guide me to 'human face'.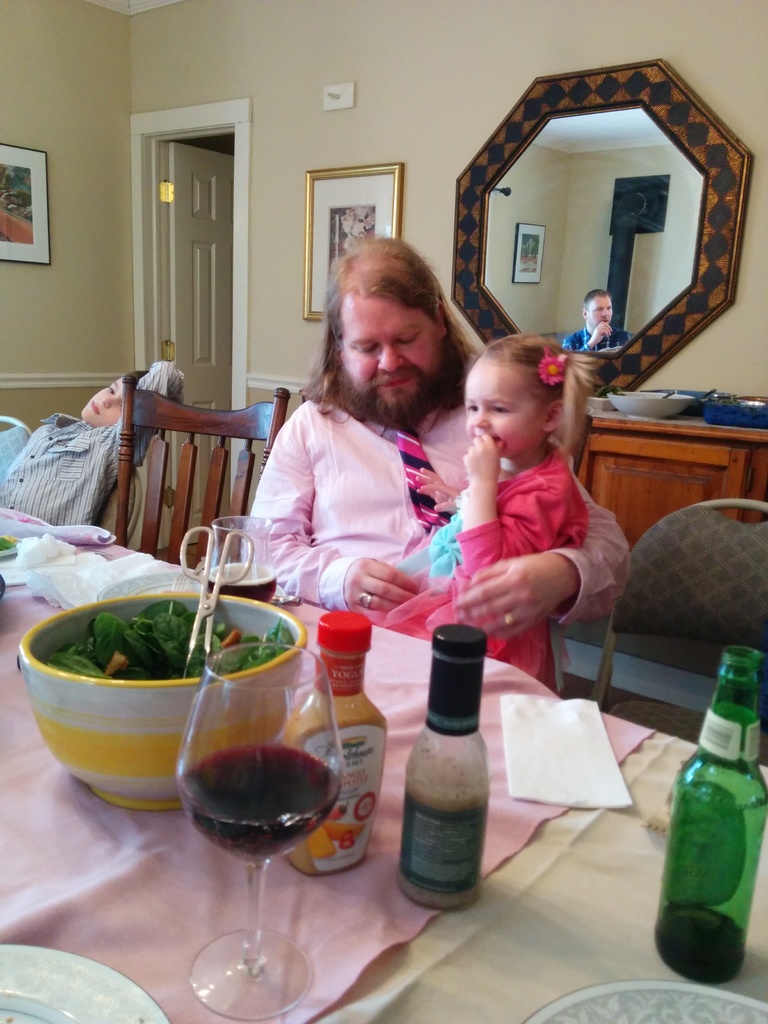
Guidance: left=79, top=376, right=127, bottom=424.
